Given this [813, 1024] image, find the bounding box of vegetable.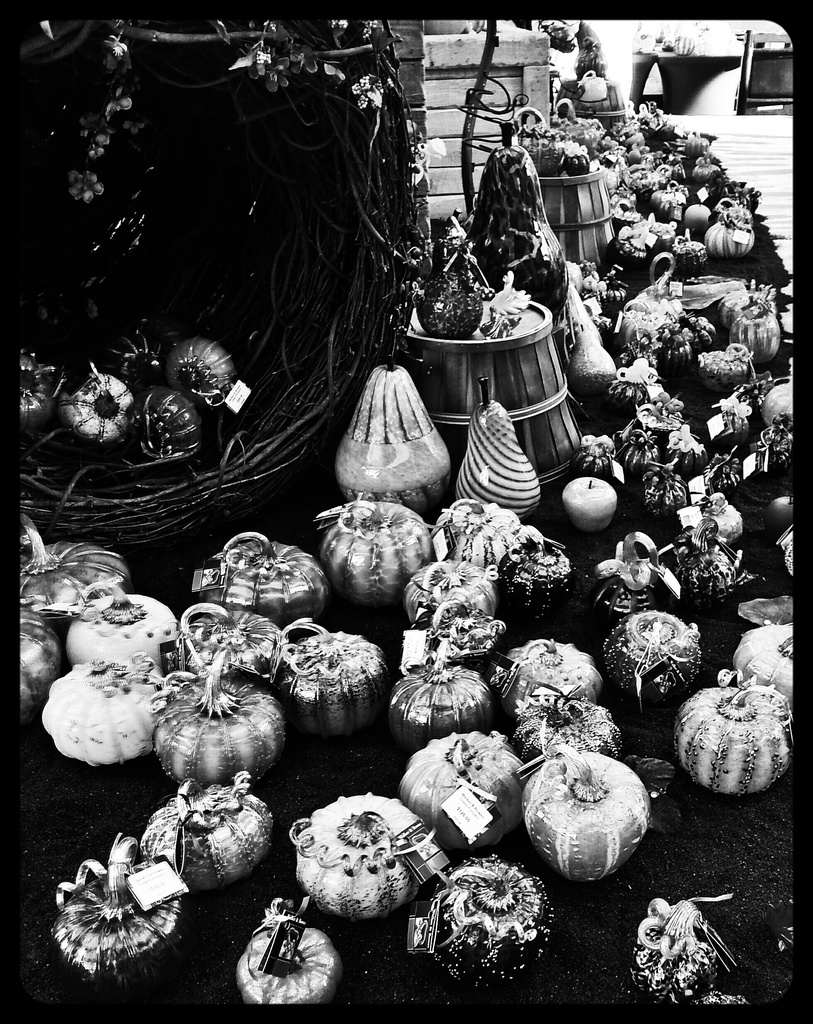
514:756:655:878.
